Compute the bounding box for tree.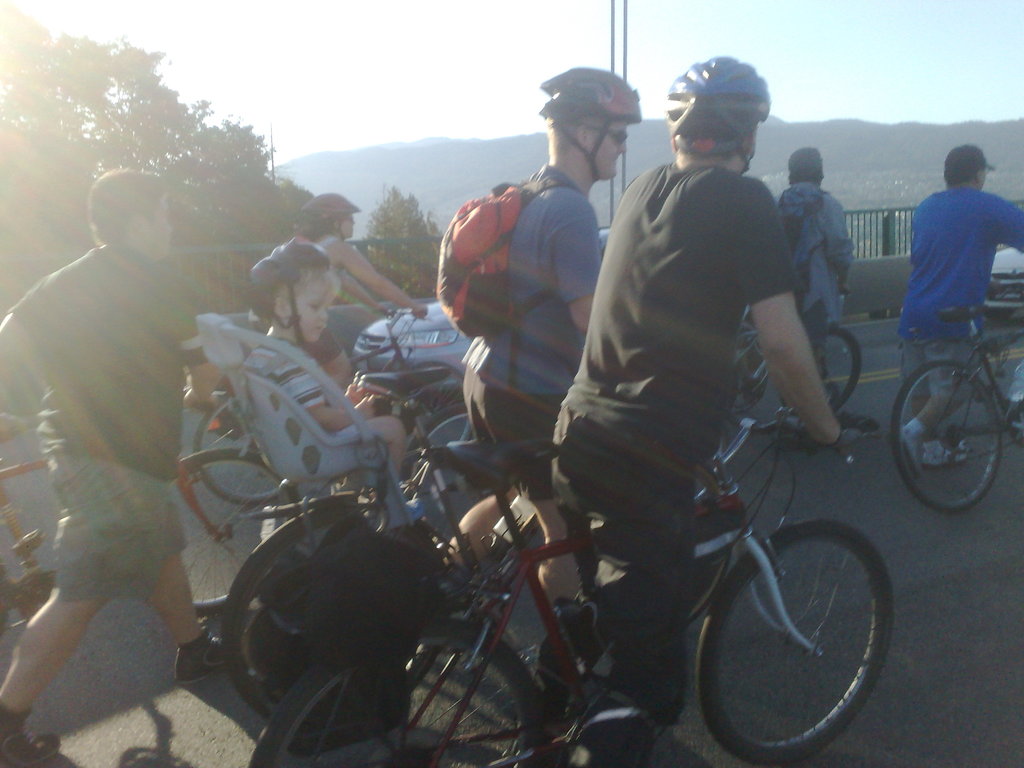
bbox=[0, 0, 323, 329].
